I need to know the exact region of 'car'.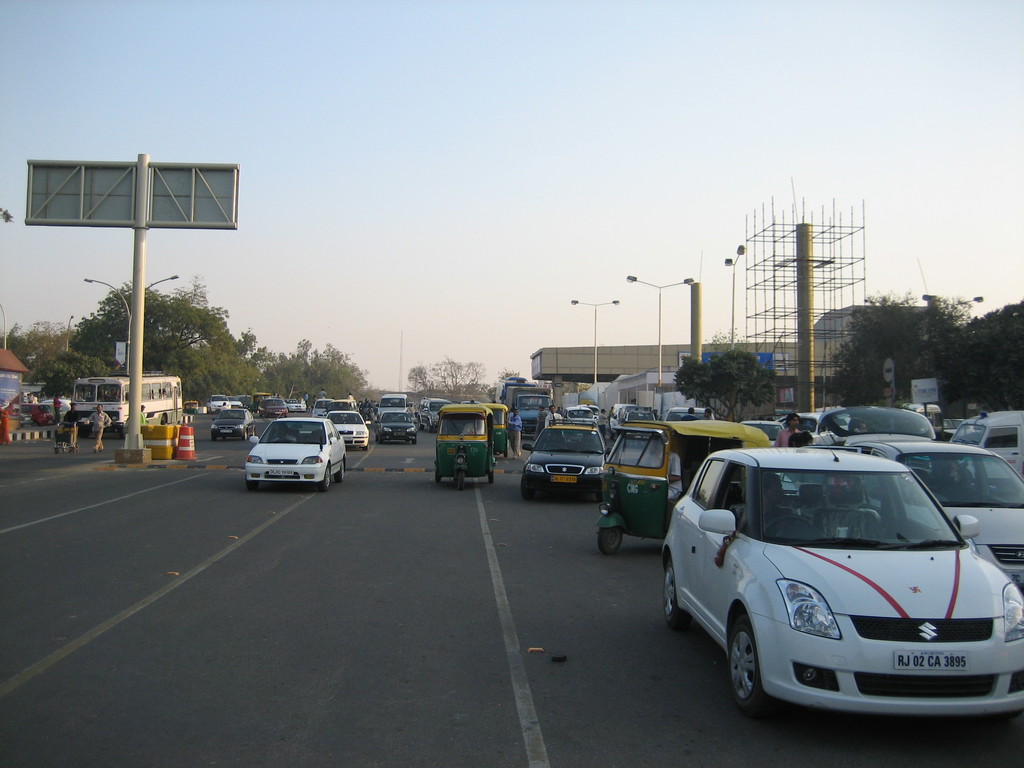
Region: select_region(283, 397, 307, 413).
